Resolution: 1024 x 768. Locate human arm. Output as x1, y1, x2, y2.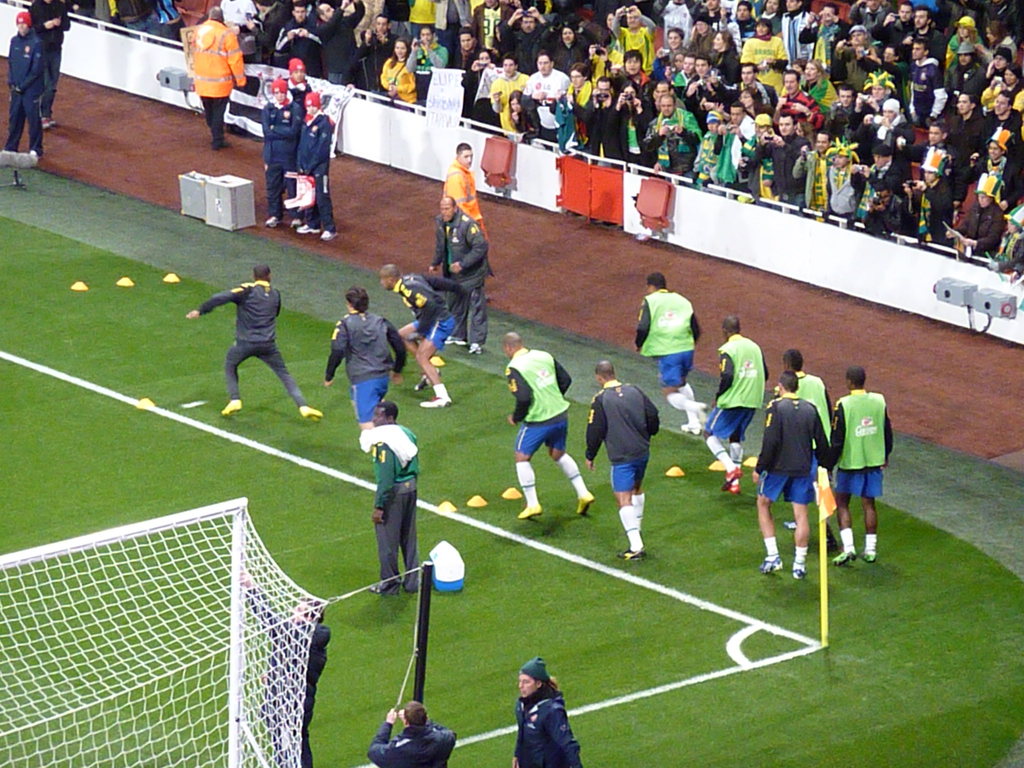
755, 129, 772, 159.
